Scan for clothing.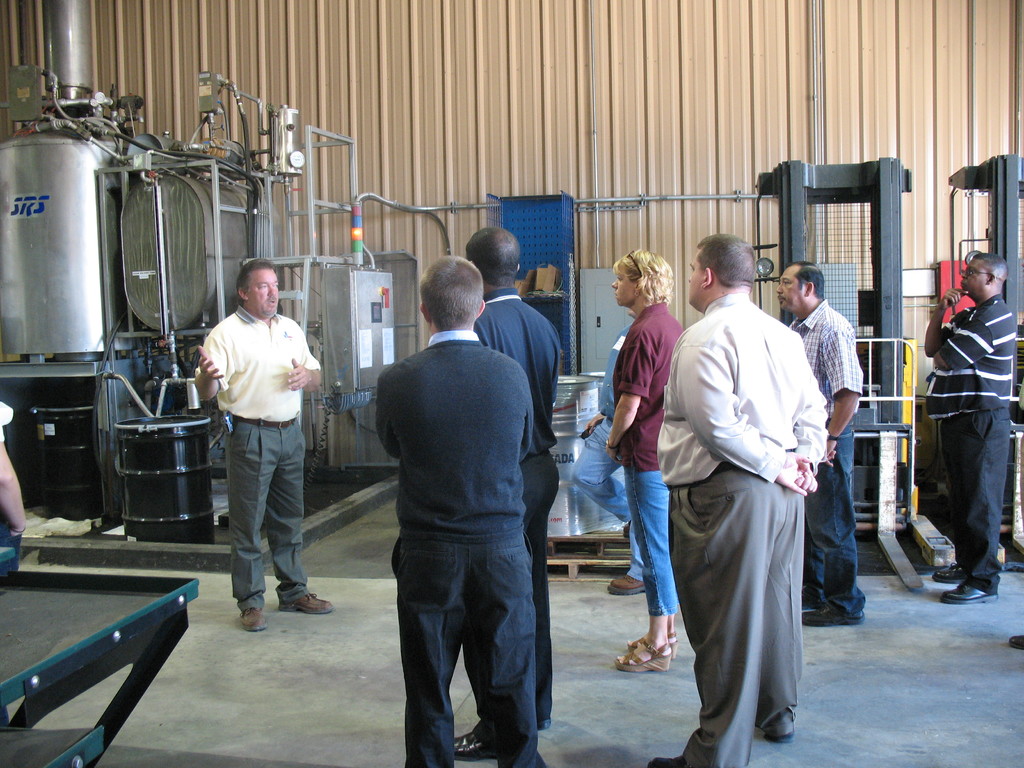
Scan result: <region>646, 246, 845, 749</region>.
